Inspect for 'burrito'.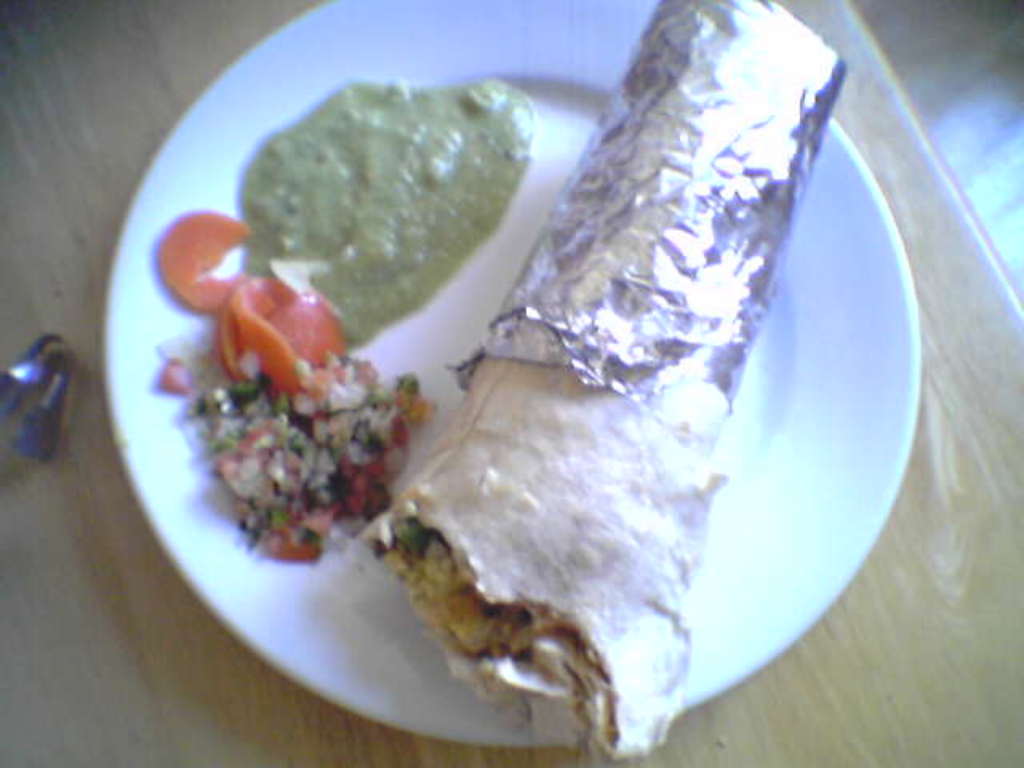
Inspection: <region>349, 0, 850, 762</region>.
